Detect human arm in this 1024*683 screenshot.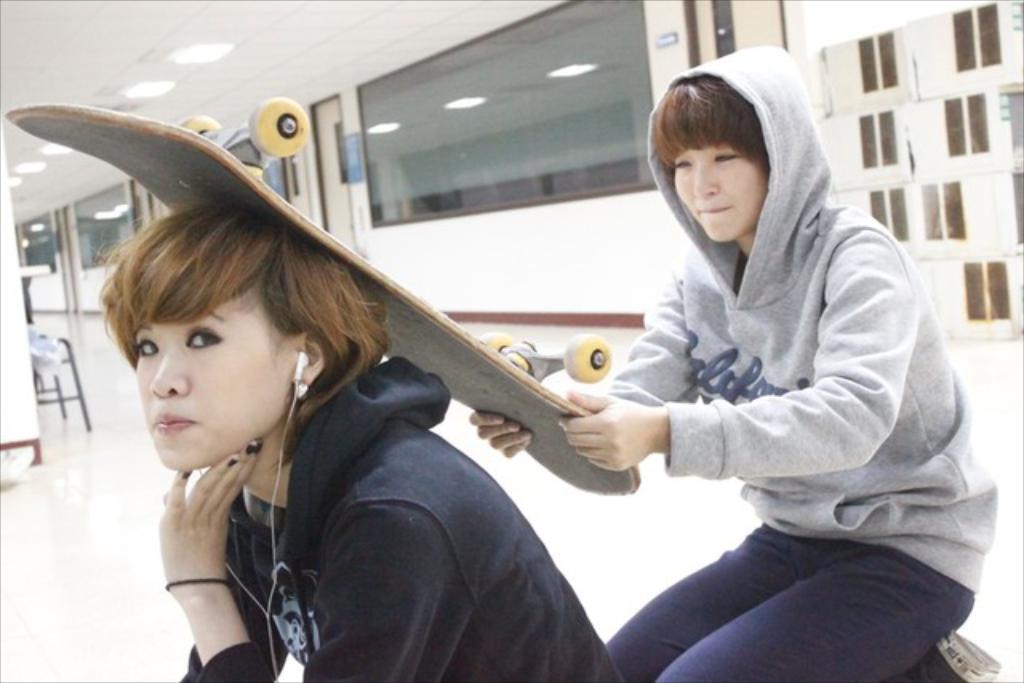
Detection: 168,437,474,681.
